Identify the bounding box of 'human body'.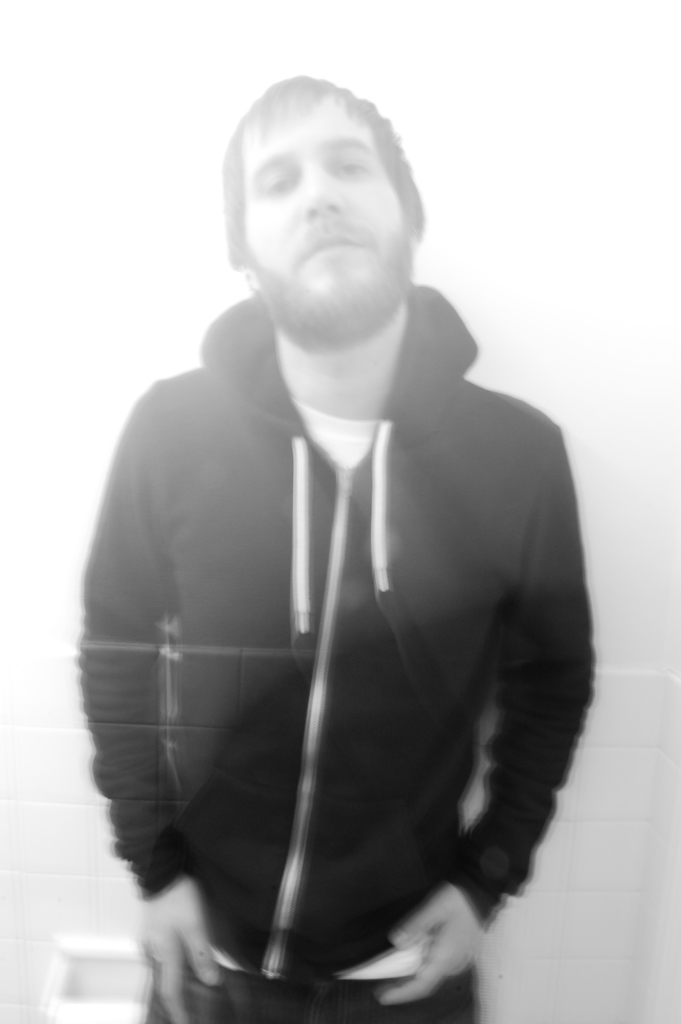
<box>98,172,607,1023</box>.
